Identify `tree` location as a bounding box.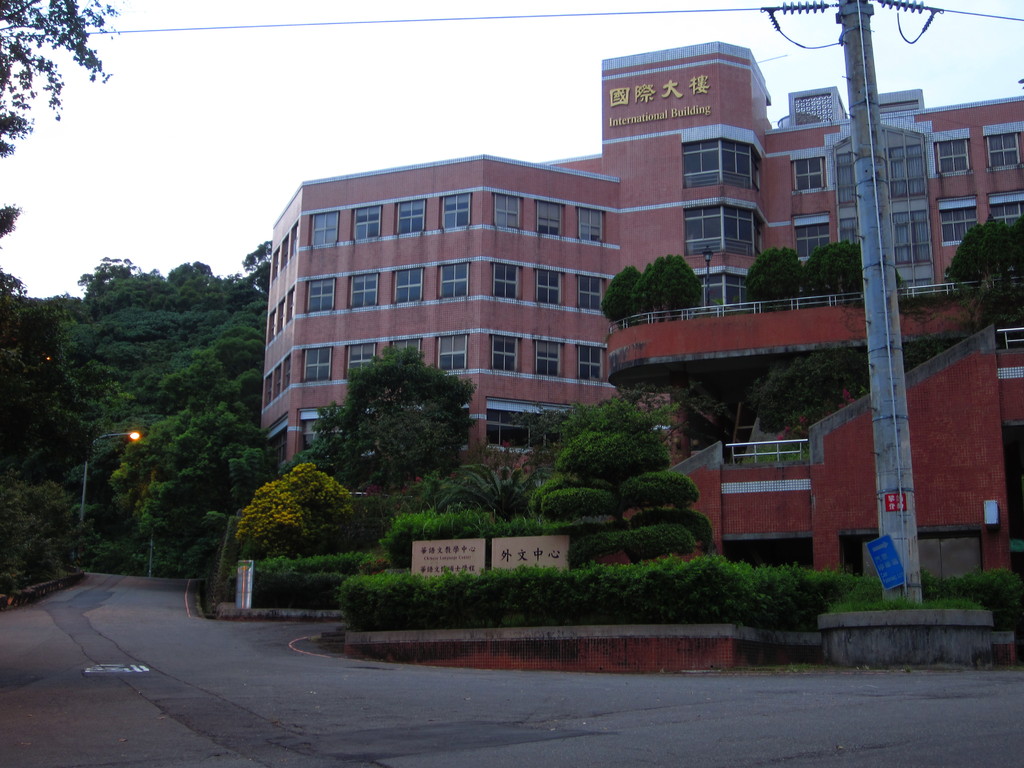
[left=602, top=259, right=640, bottom=329].
